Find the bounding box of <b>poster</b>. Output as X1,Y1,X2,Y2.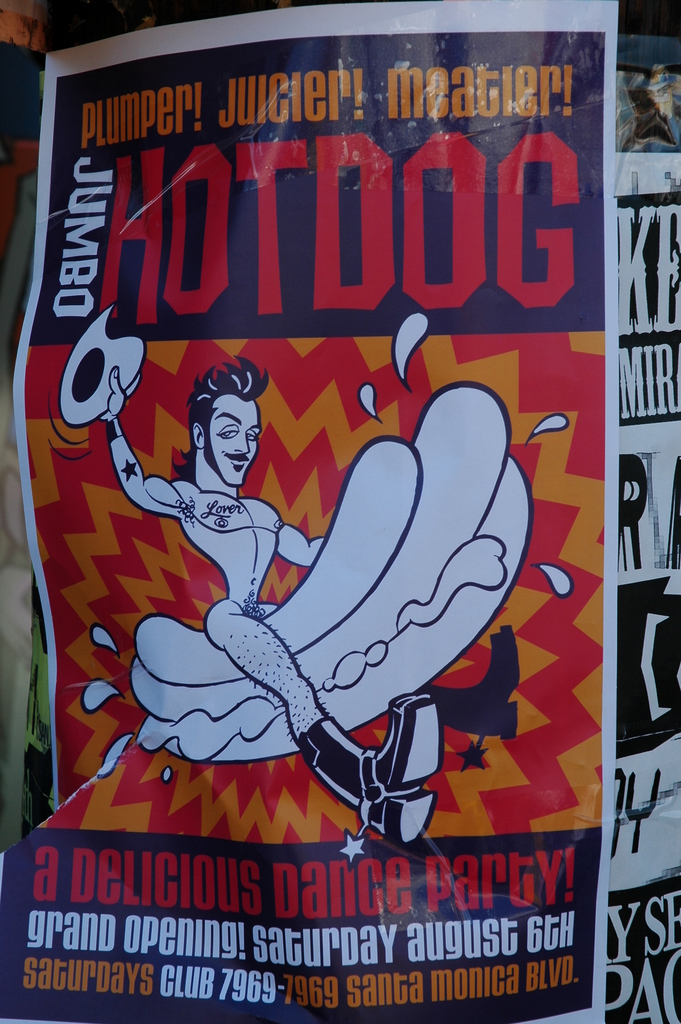
0,0,618,1023.
